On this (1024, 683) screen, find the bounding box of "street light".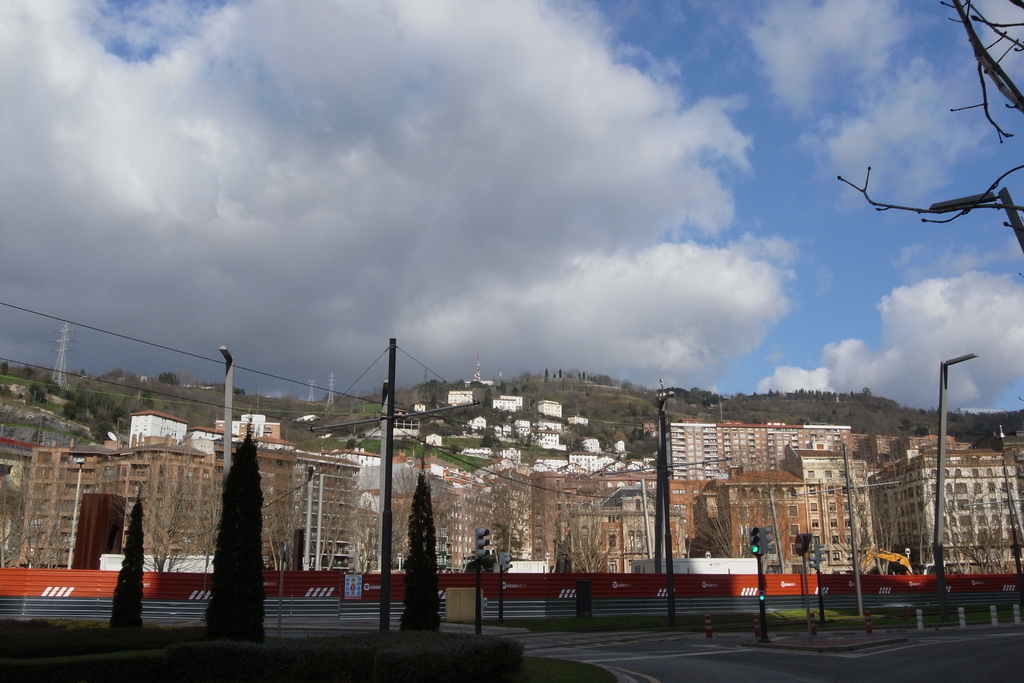
Bounding box: bbox=(380, 381, 391, 634).
